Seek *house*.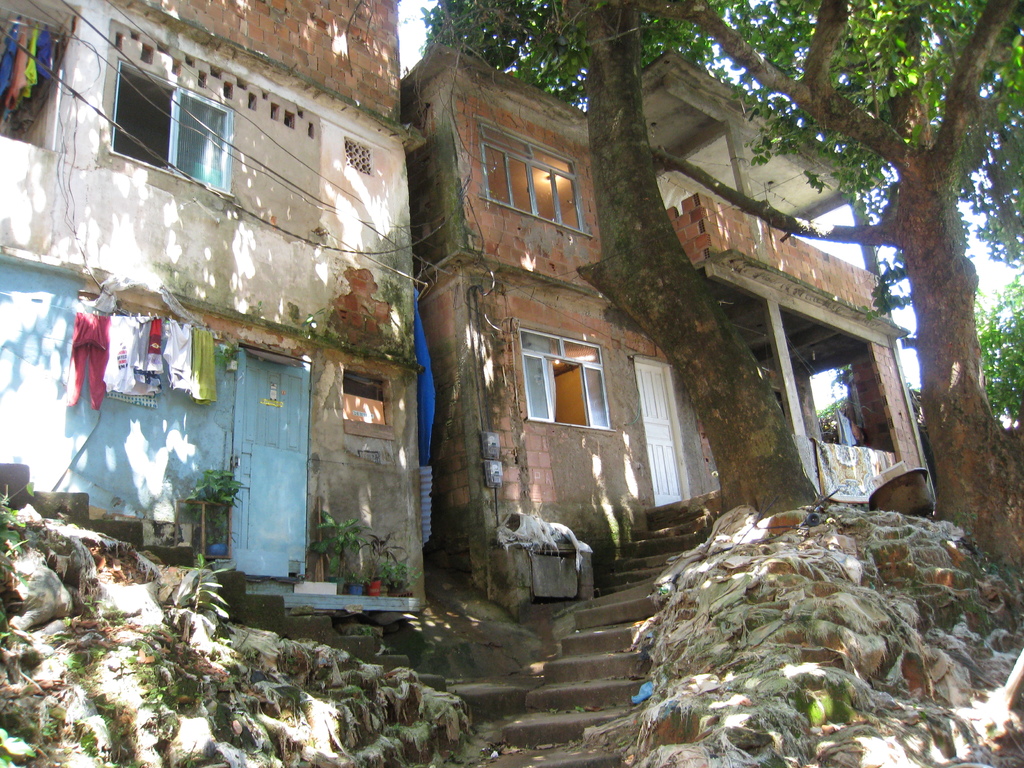
{"left": 397, "top": 51, "right": 940, "bottom": 612}.
